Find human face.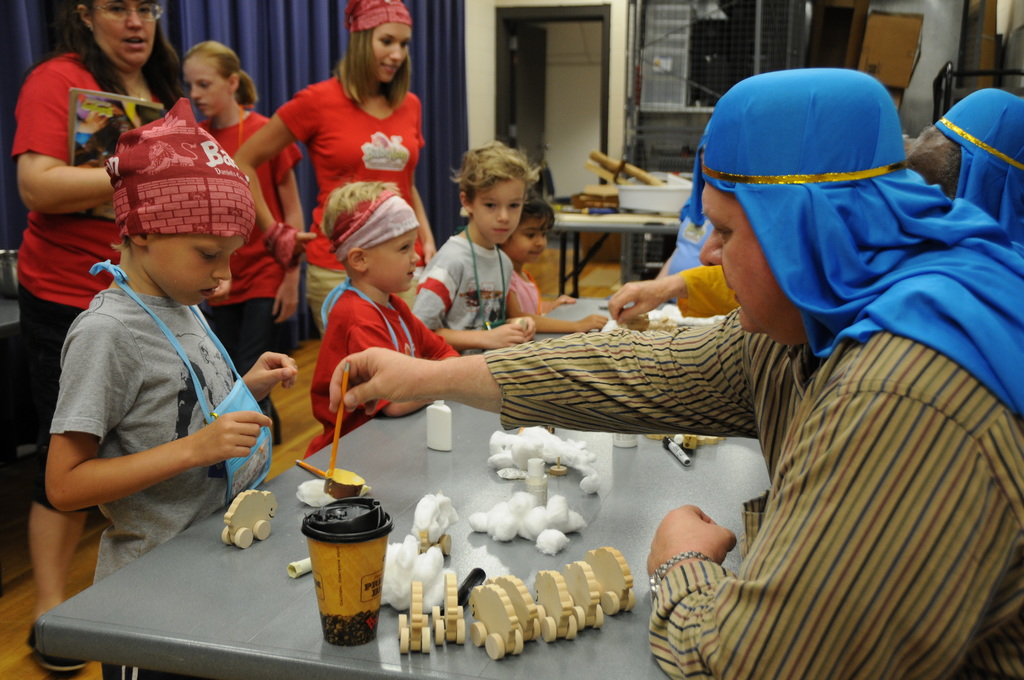
box(698, 180, 793, 334).
